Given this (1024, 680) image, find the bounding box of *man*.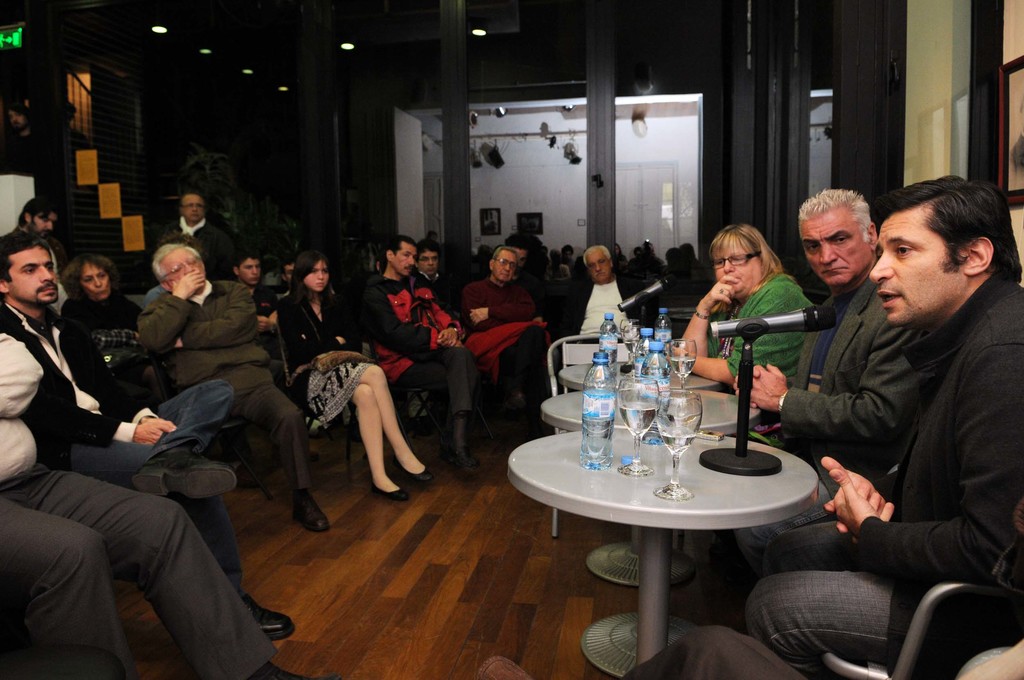
Rect(557, 243, 575, 269).
